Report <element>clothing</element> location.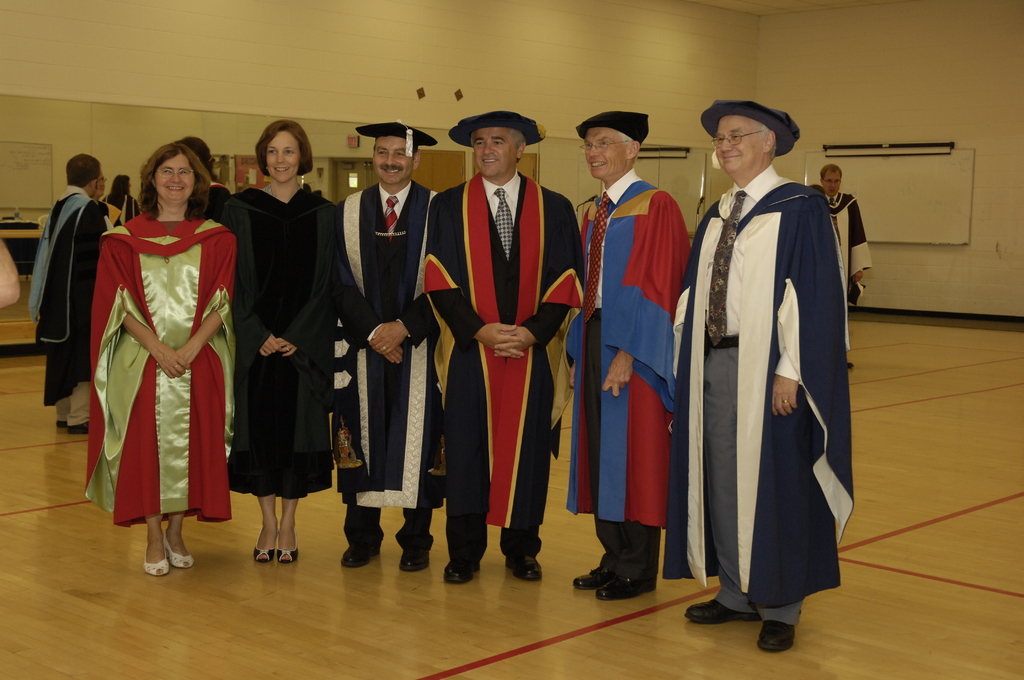
Report: (82,211,239,526).
